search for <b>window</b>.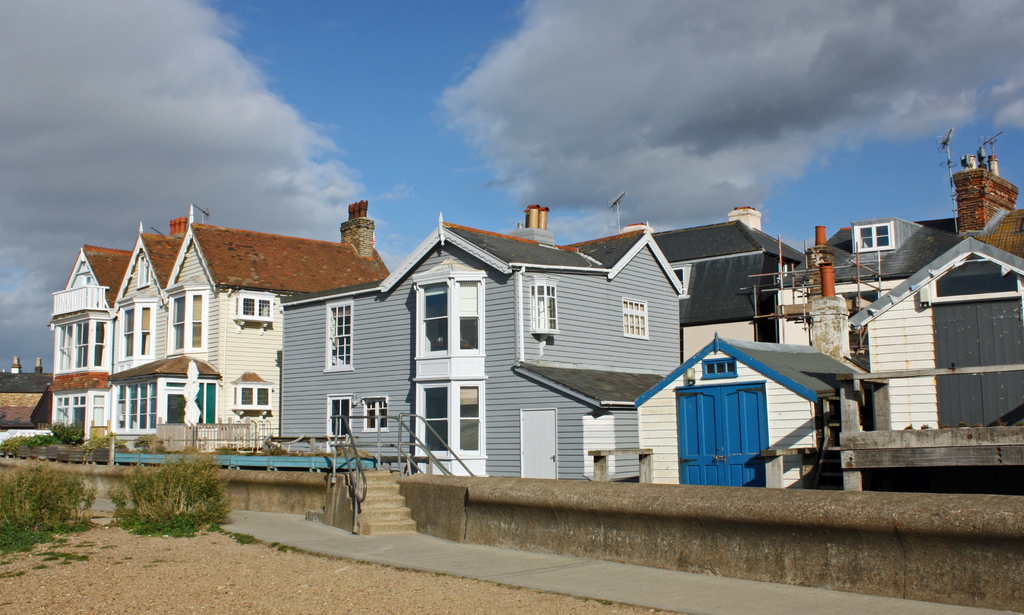
Found at (852, 223, 893, 249).
